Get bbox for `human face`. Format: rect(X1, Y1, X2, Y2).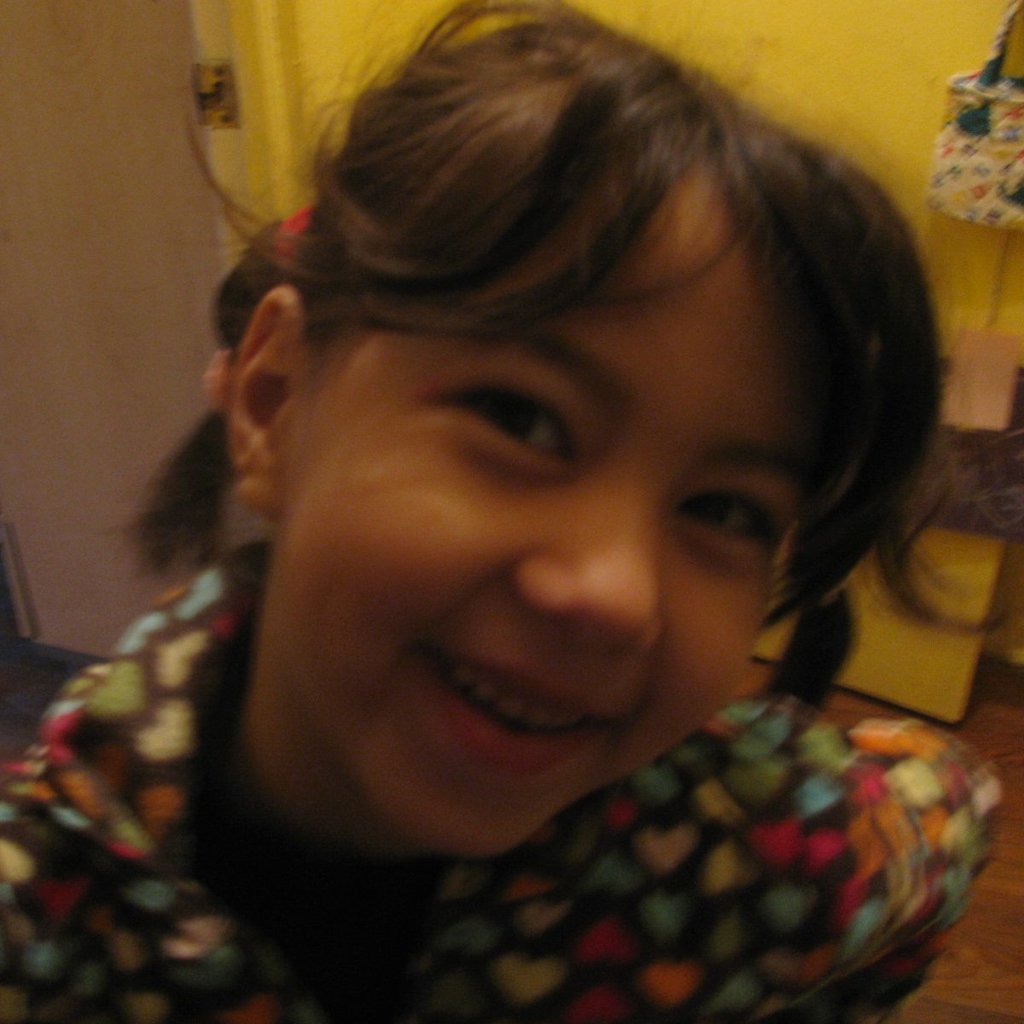
rect(260, 124, 814, 851).
